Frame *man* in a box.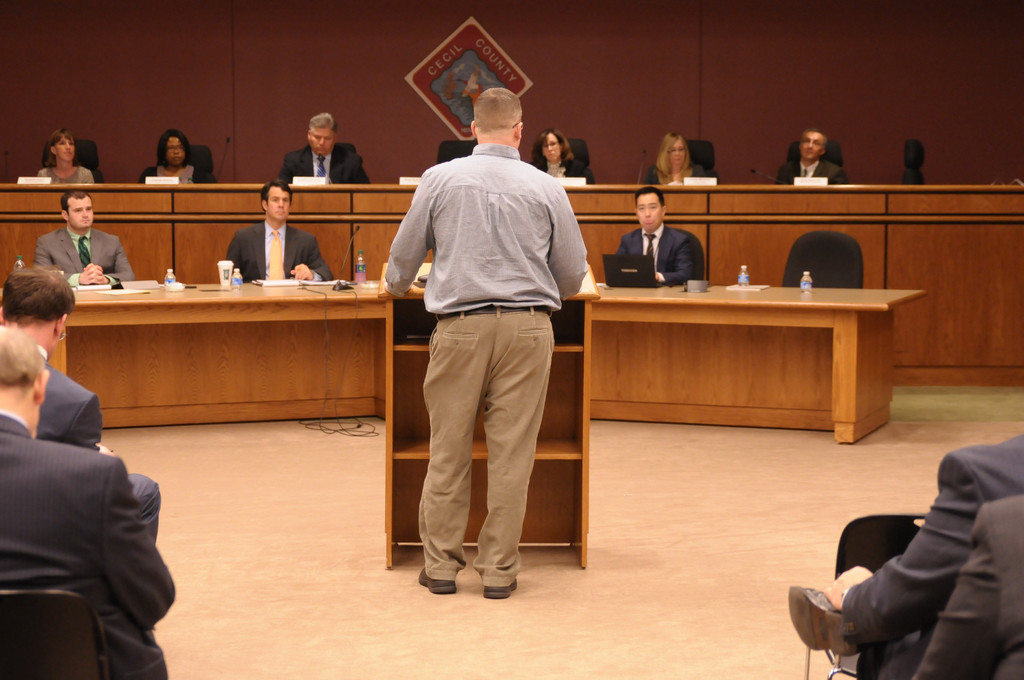
778,130,844,185.
